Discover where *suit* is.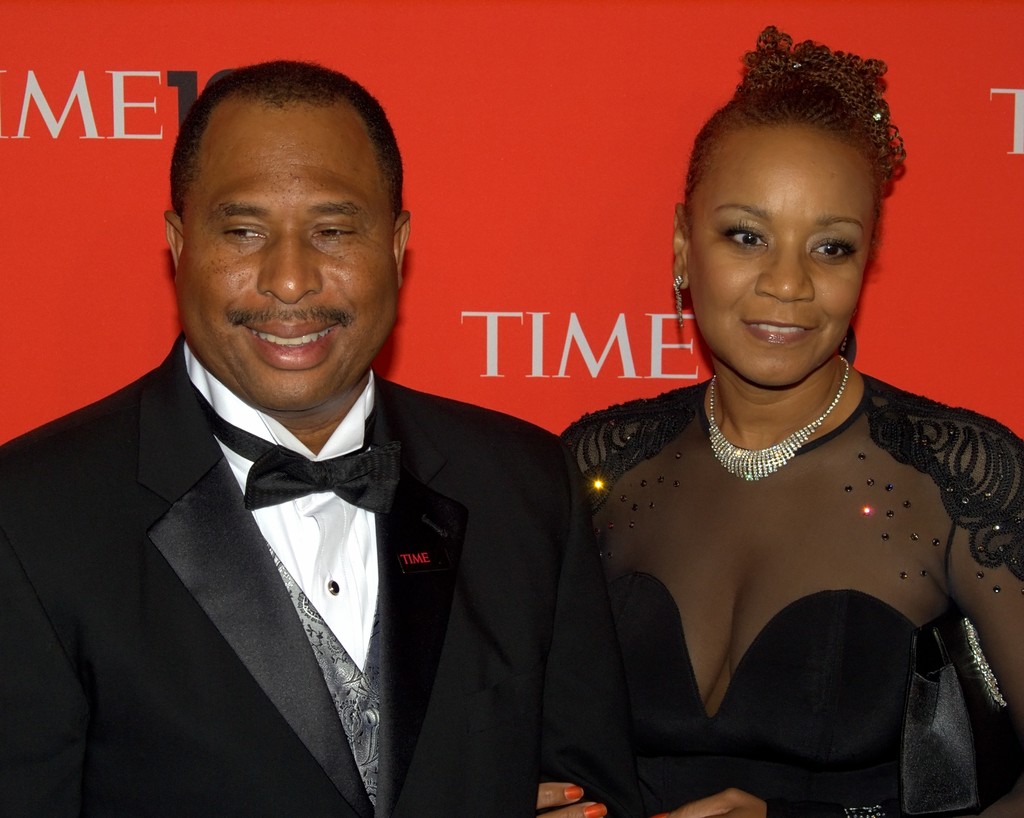
Discovered at select_region(11, 299, 598, 784).
